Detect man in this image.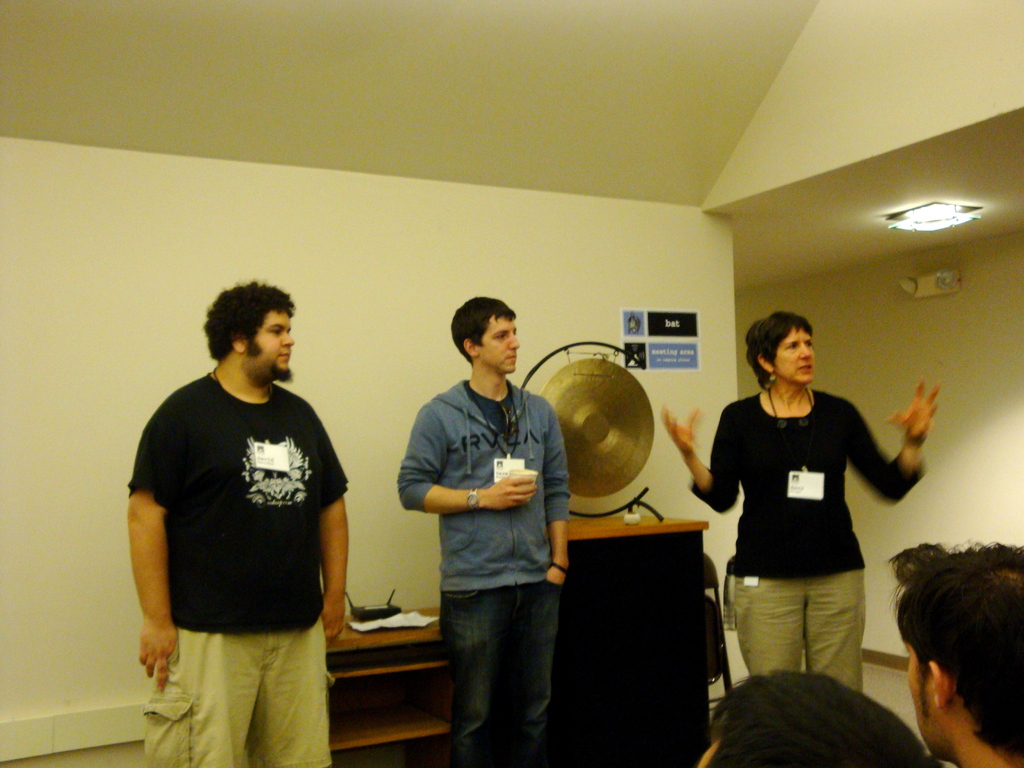
Detection: box(124, 259, 365, 748).
